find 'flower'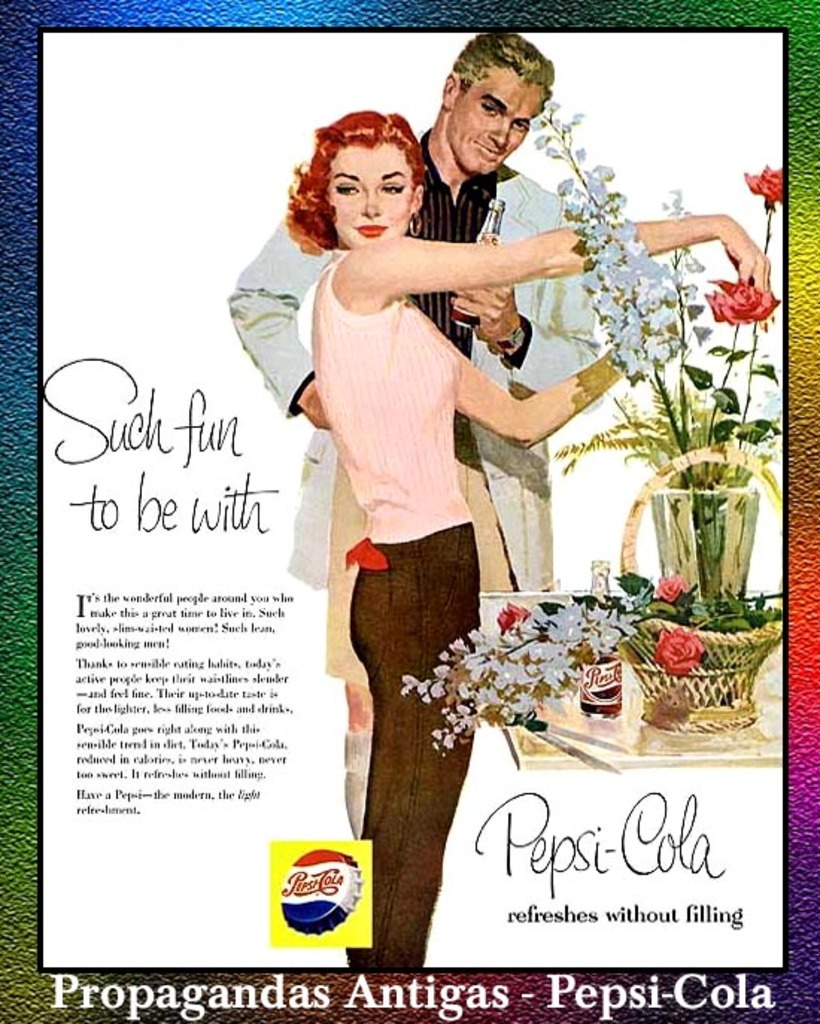
Rect(659, 572, 686, 599)
